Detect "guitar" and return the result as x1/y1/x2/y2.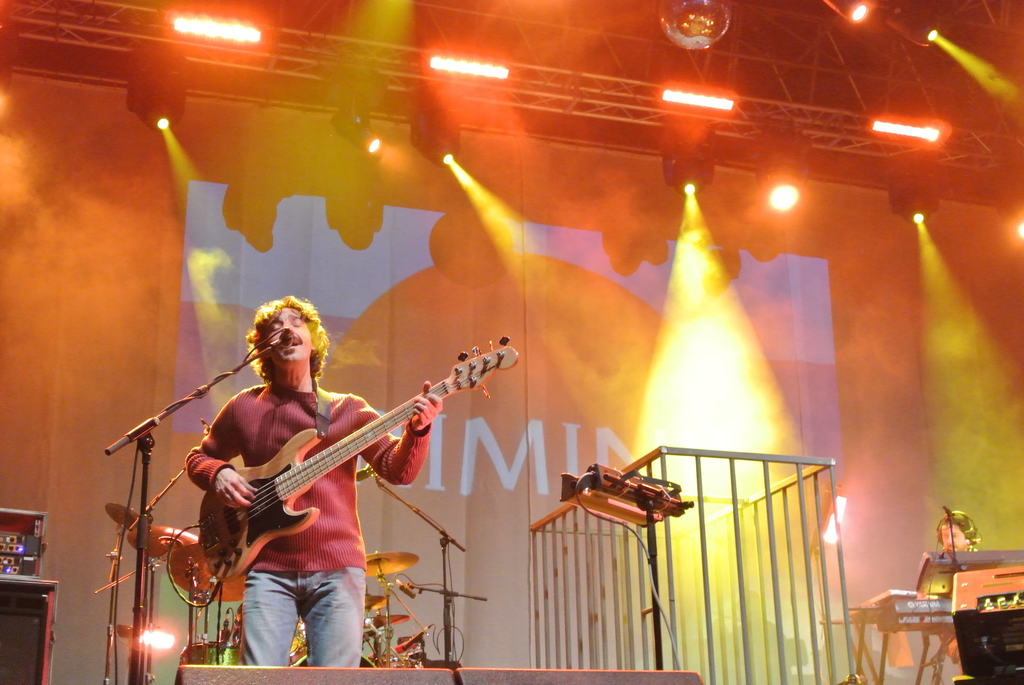
159/355/488/613.
